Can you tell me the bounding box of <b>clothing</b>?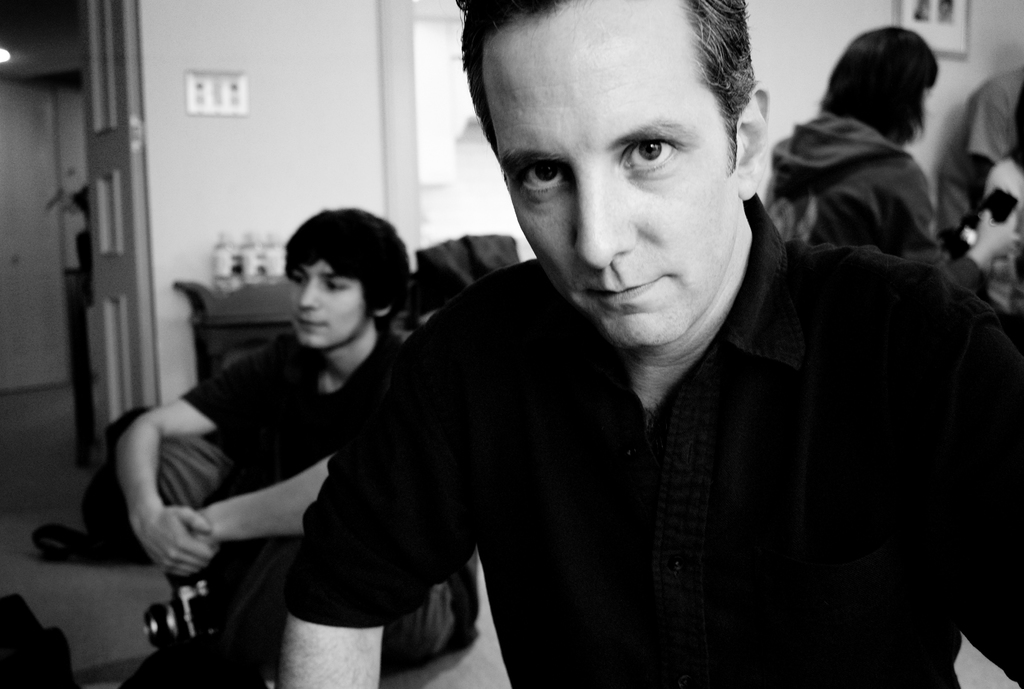
detection(303, 129, 983, 688).
